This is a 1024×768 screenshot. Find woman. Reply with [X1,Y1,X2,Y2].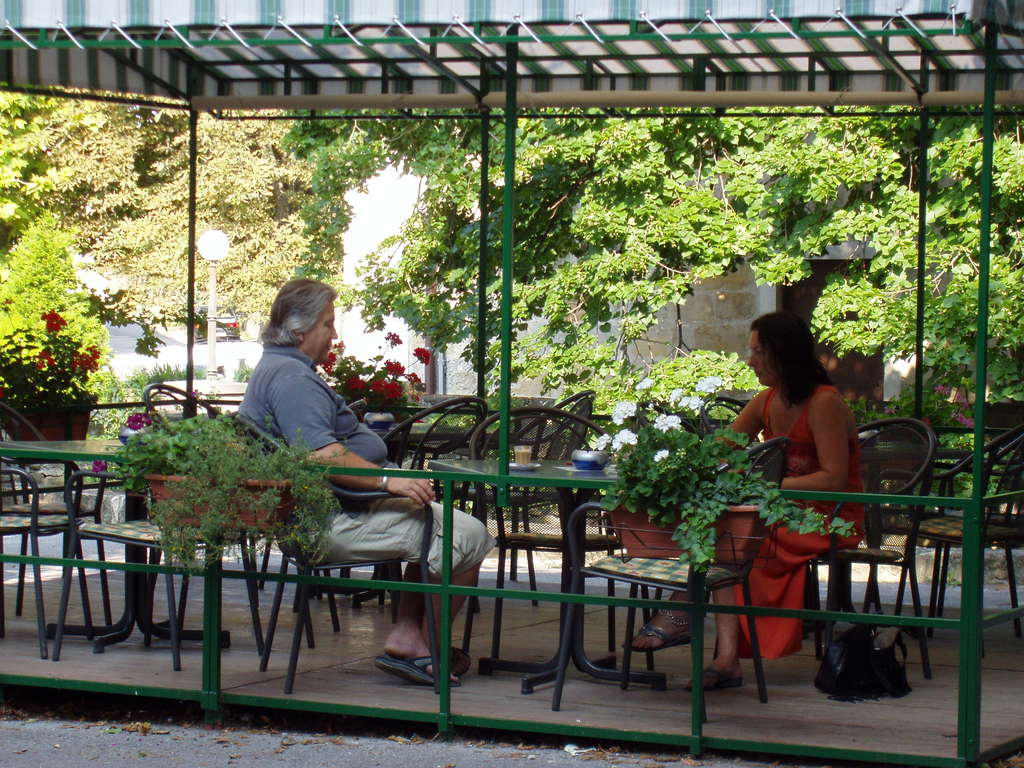
[618,314,872,696].
